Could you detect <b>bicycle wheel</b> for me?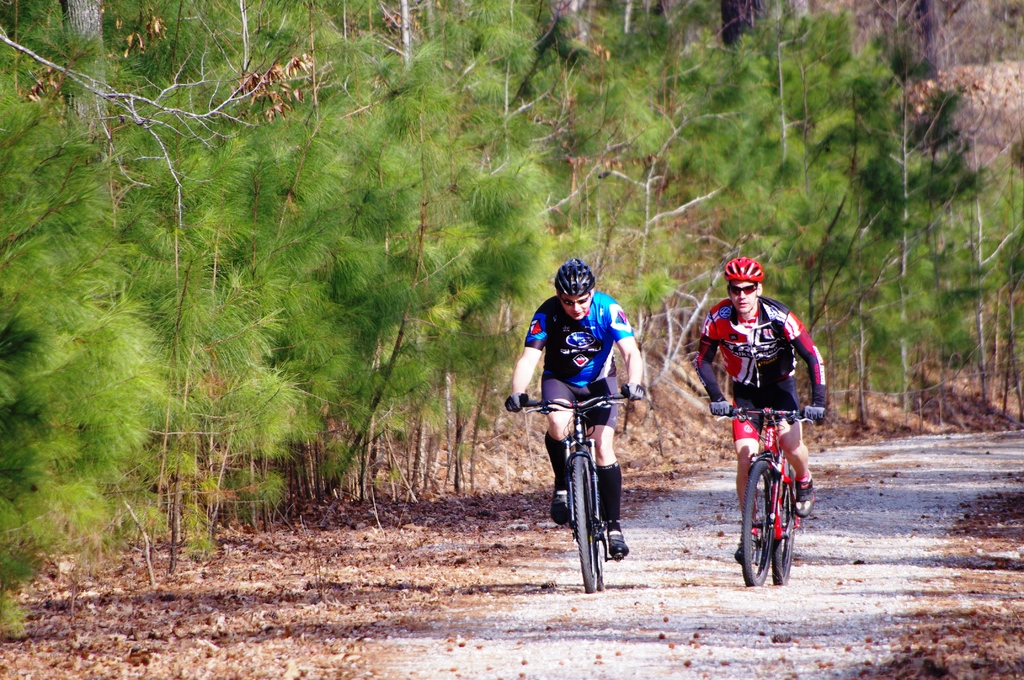
Detection result: detection(598, 506, 607, 595).
